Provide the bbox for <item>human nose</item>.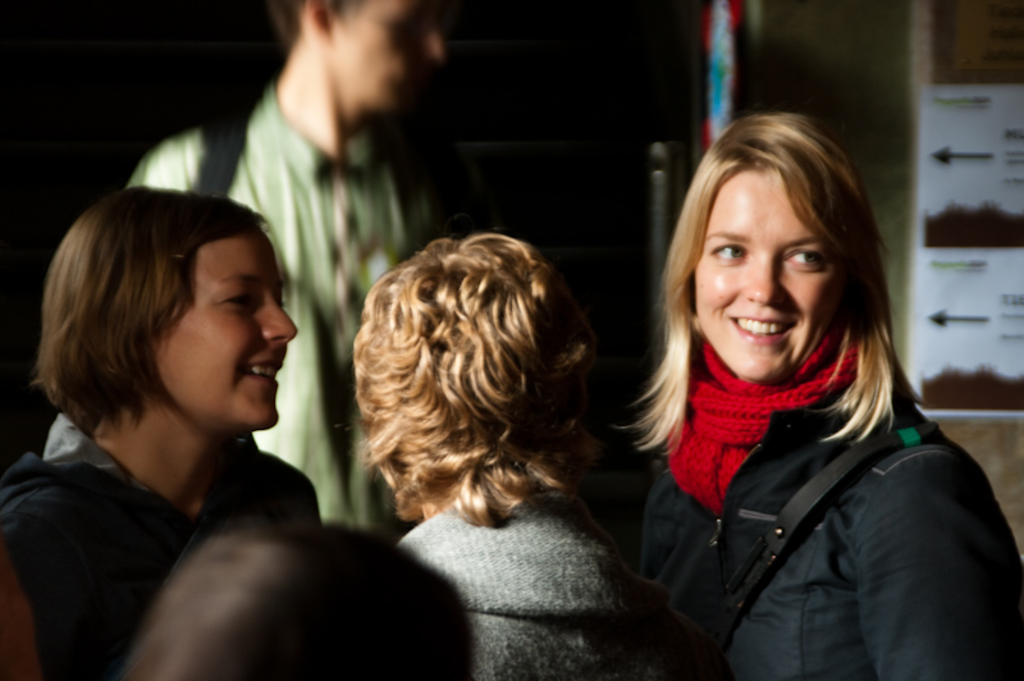
(421,26,449,67).
